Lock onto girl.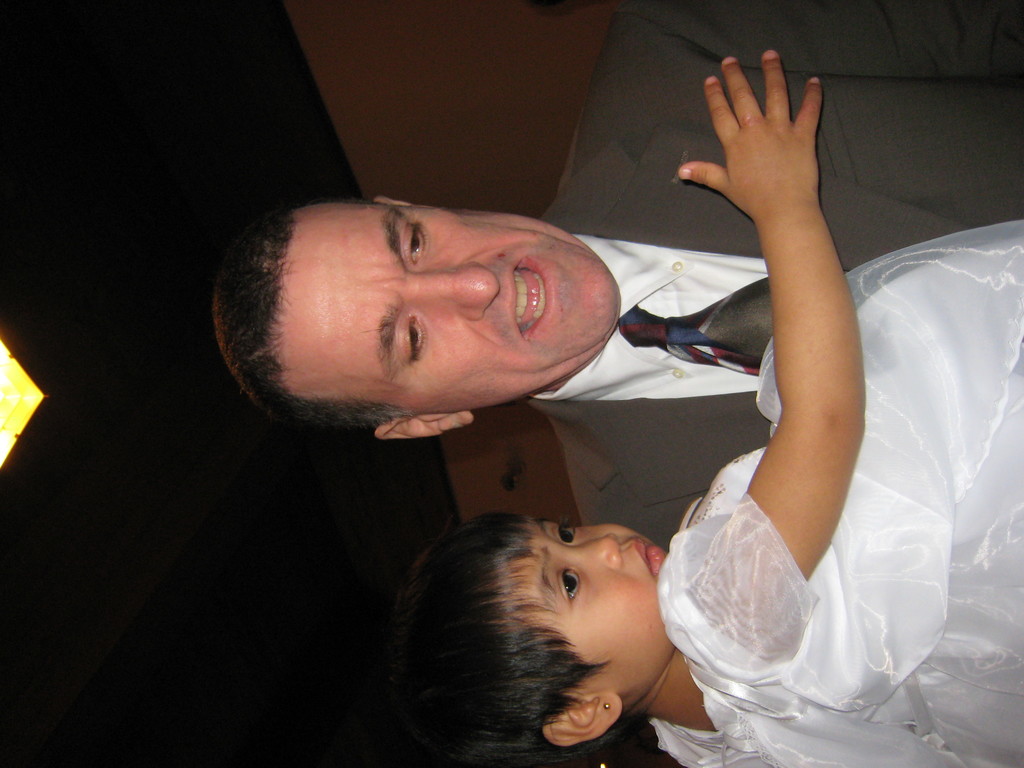
Locked: l=420, t=53, r=1023, b=767.
